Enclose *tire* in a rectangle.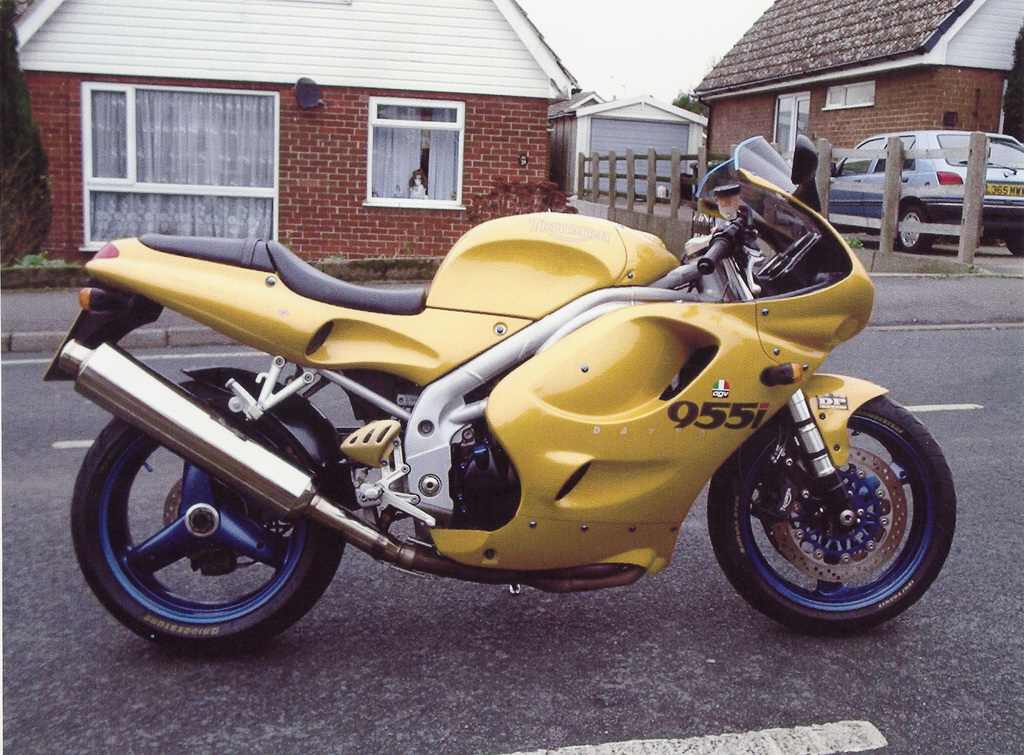
bbox=(712, 390, 955, 633).
